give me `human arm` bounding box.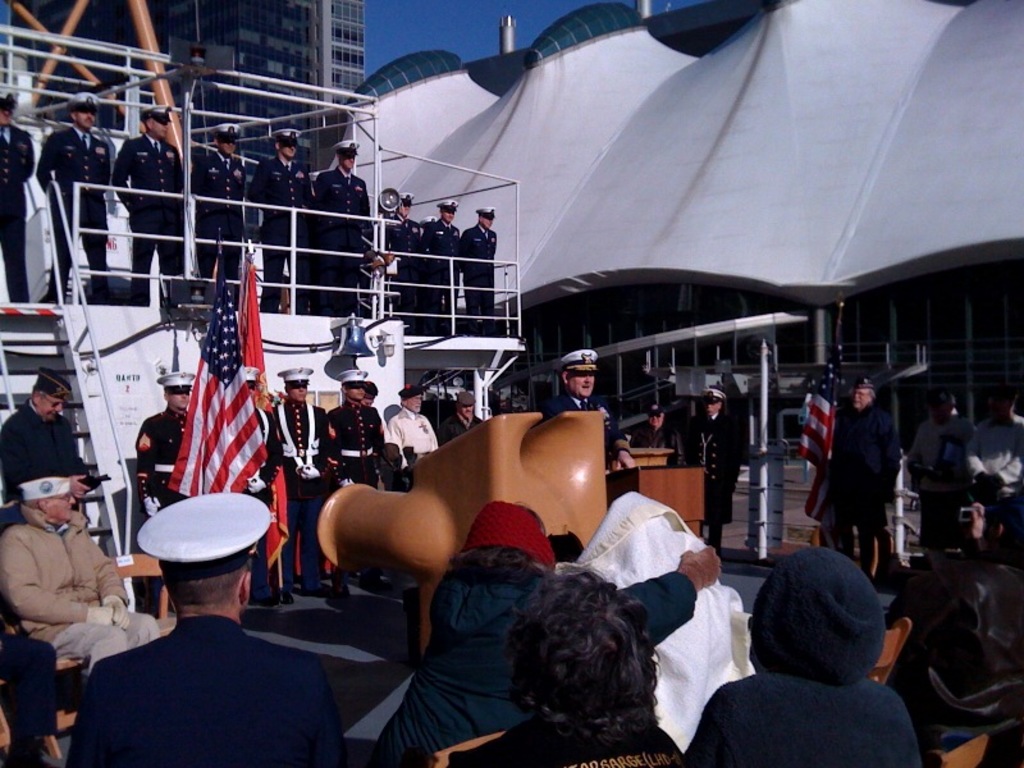
0:535:116:630.
